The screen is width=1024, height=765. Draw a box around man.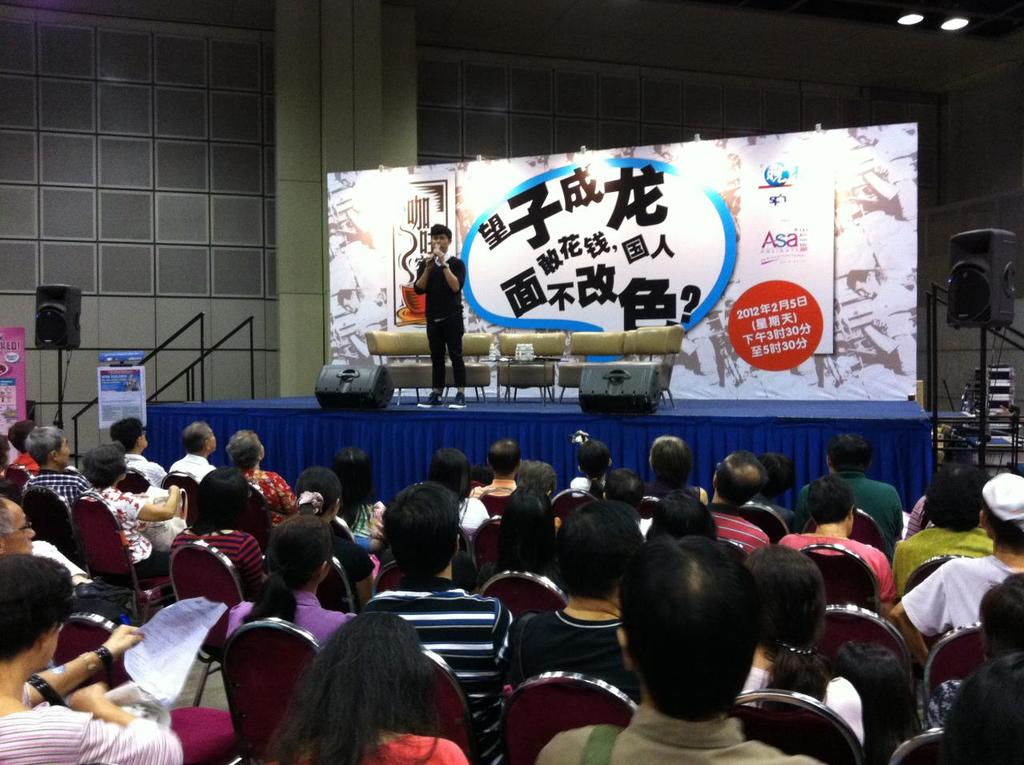
<region>770, 468, 914, 605</region>.
